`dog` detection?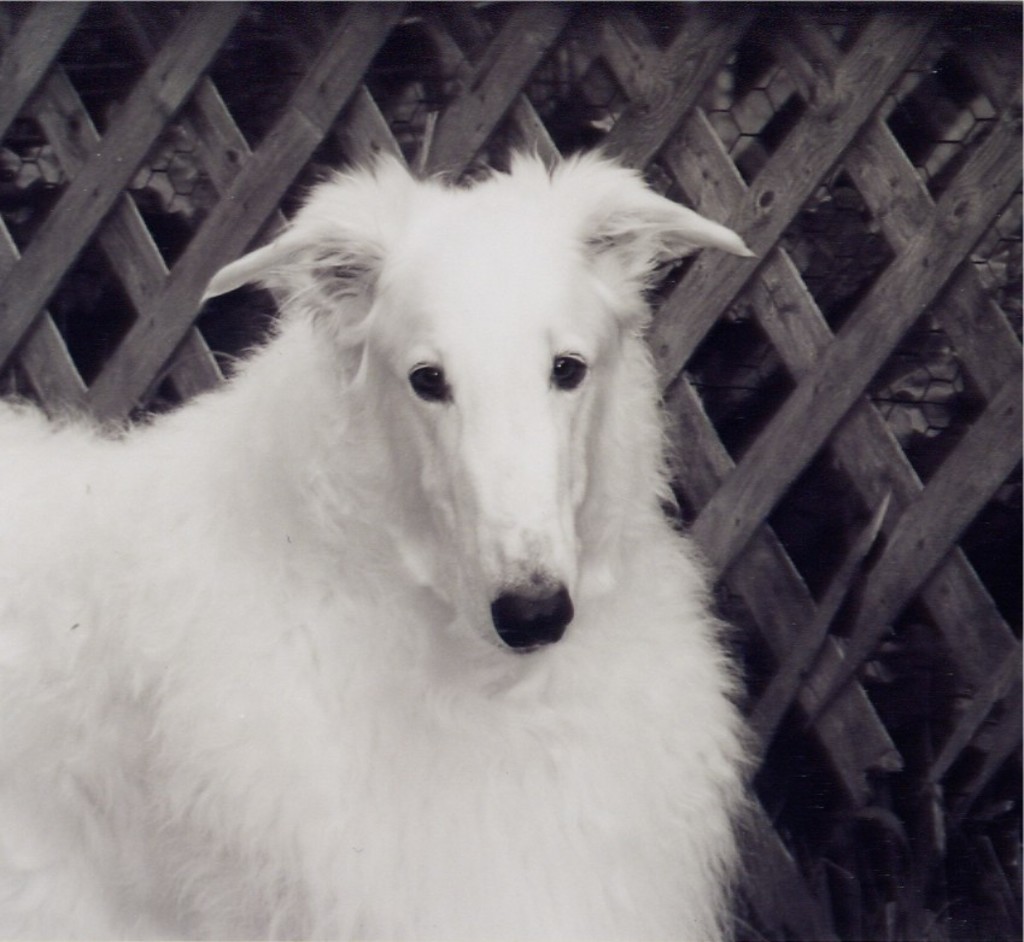
{"x1": 0, "y1": 142, "x2": 756, "y2": 941}
